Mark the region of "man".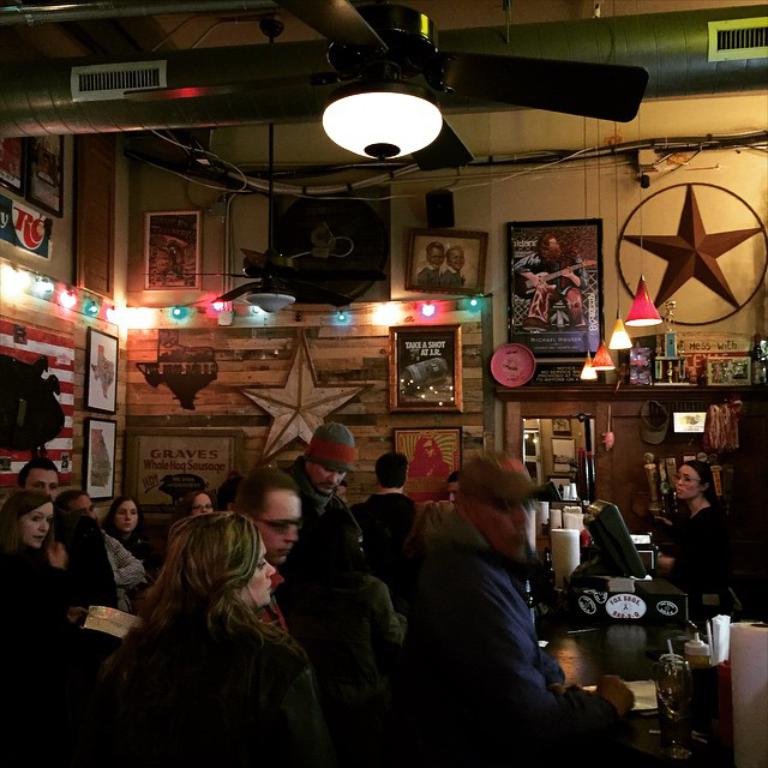
Region: 247:416:359:583.
